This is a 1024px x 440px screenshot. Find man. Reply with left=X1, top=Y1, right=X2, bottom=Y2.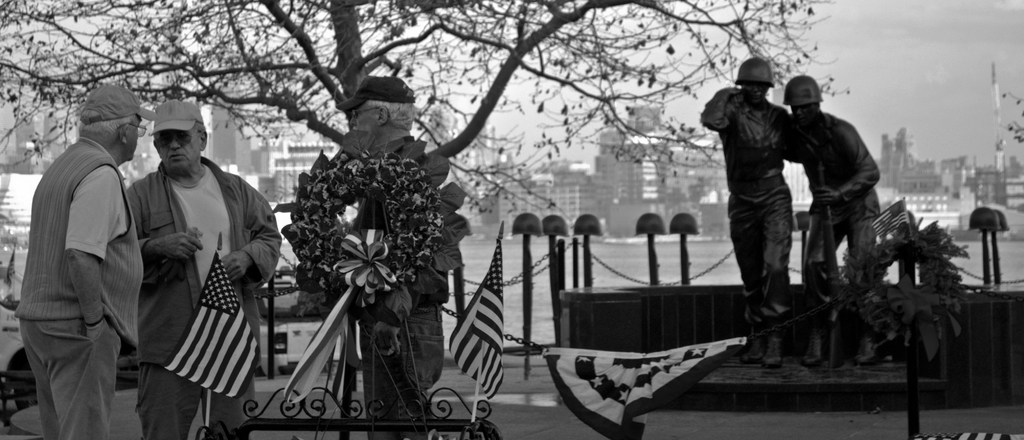
left=118, top=102, right=287, bottom=439.
